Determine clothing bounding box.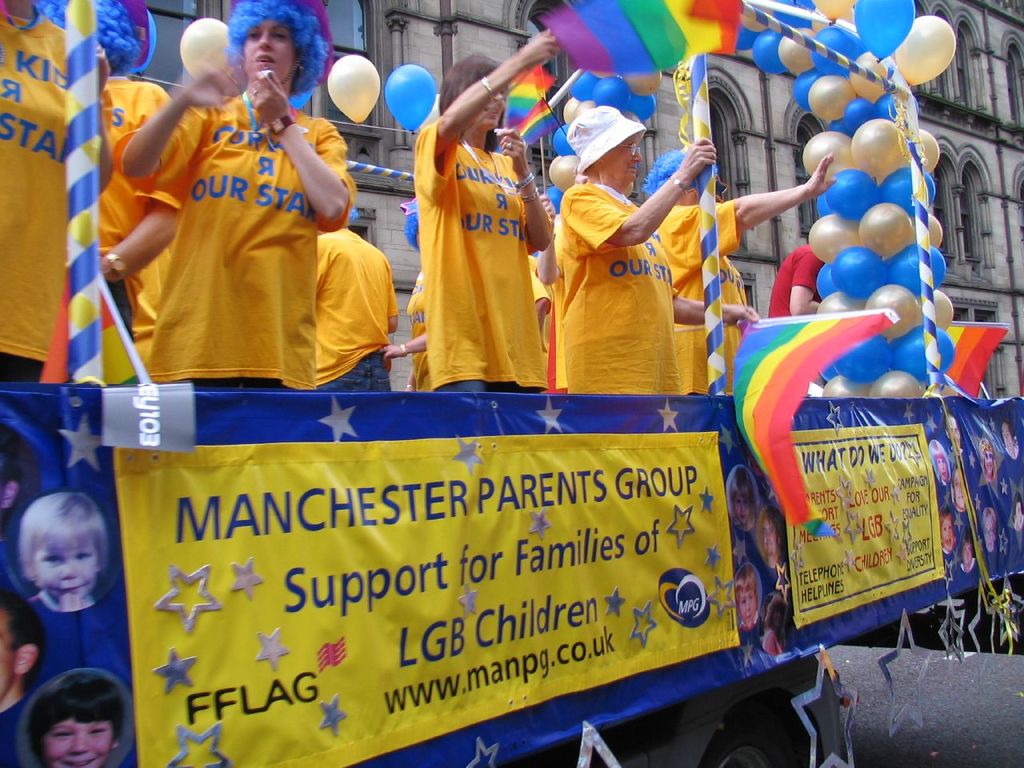
Determined: (559, 176, 686, 402).
